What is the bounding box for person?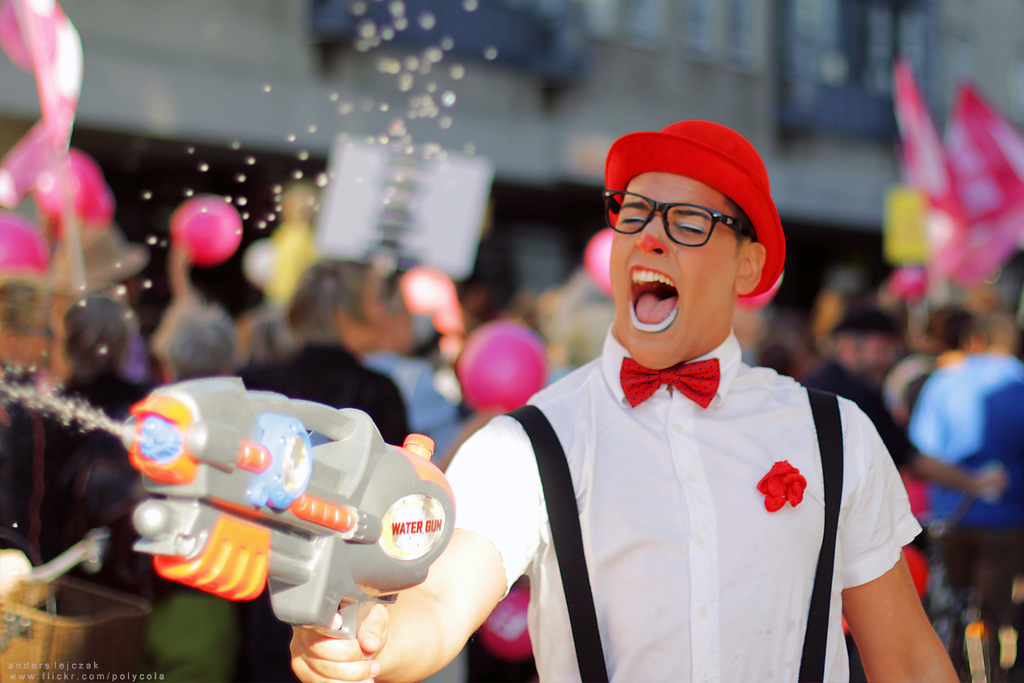
779:305:1014:559.
